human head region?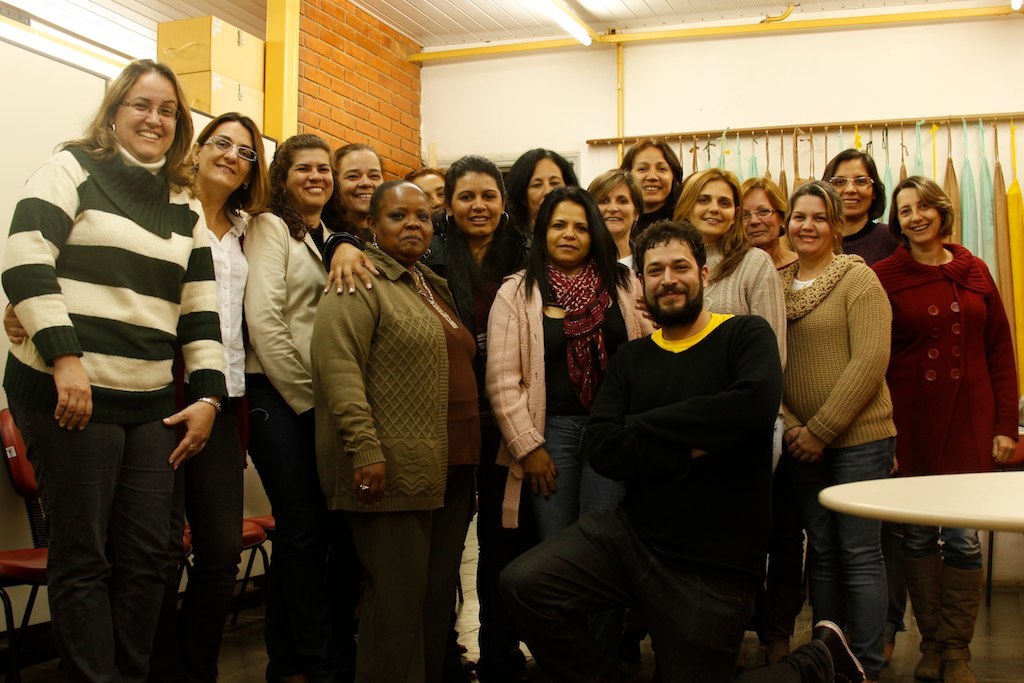
locate(823, 146, 883, 216)
